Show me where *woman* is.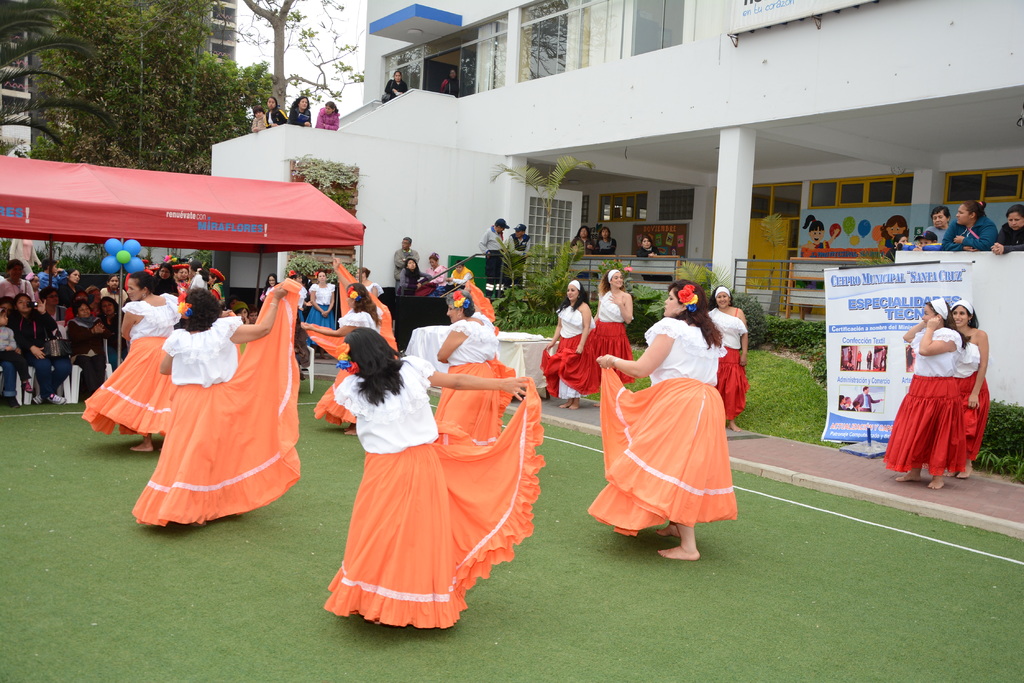
*woman* is at rect(385, 70, 406, 95).
